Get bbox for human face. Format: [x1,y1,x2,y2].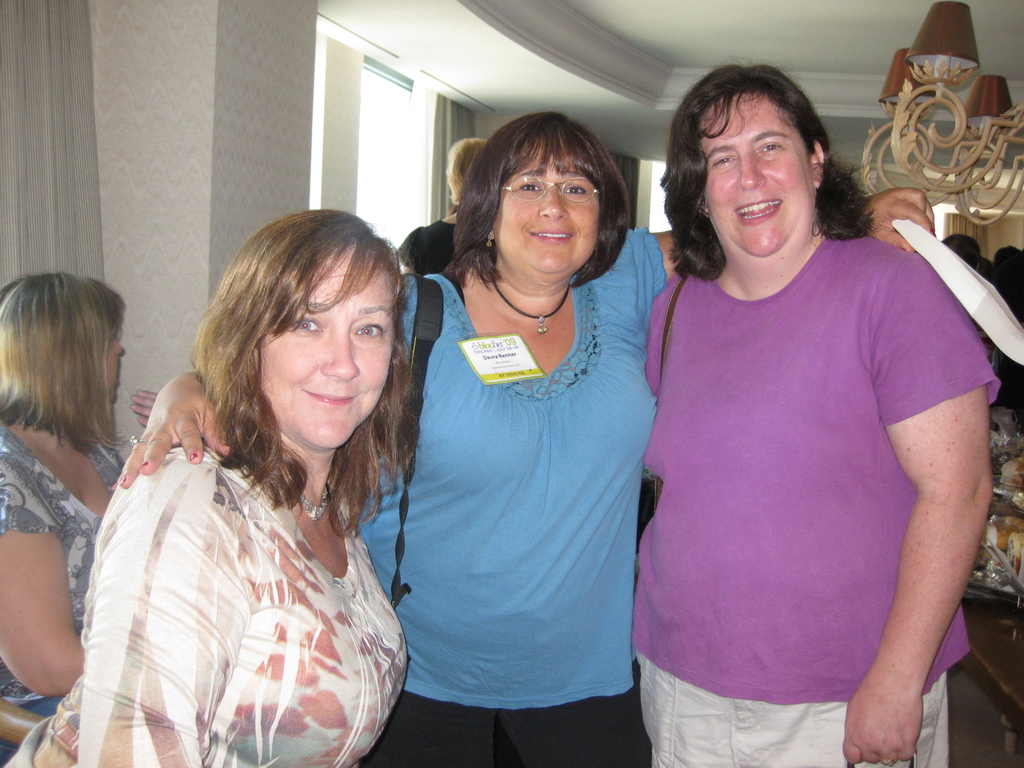
[703,94,812,259].
